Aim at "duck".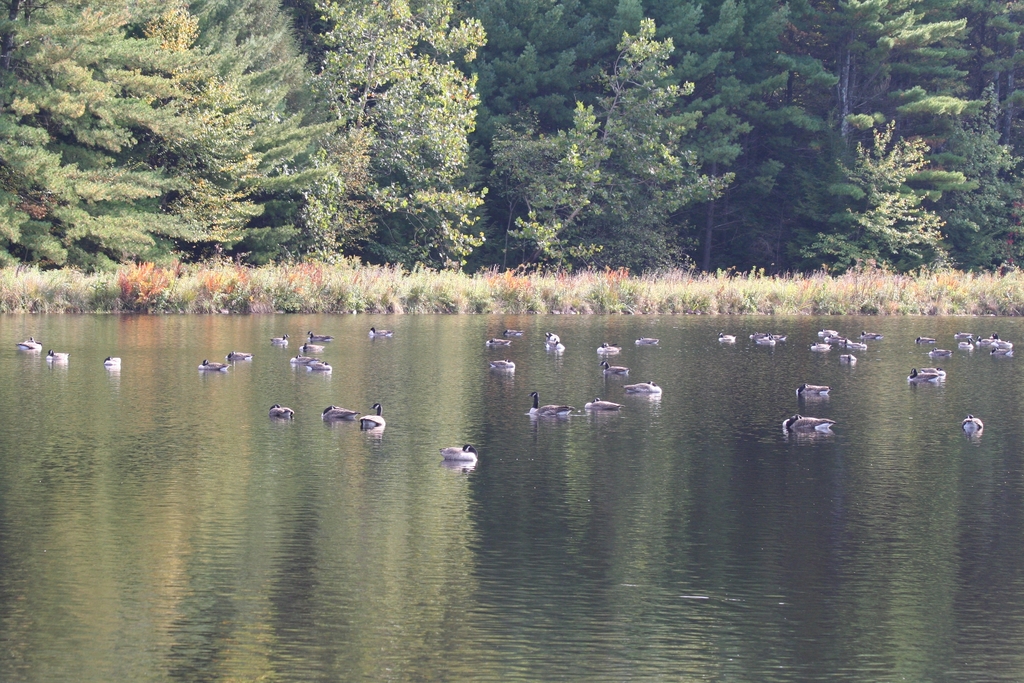
Aimed at x1=812, y1=339, x2=829, y2=355.
